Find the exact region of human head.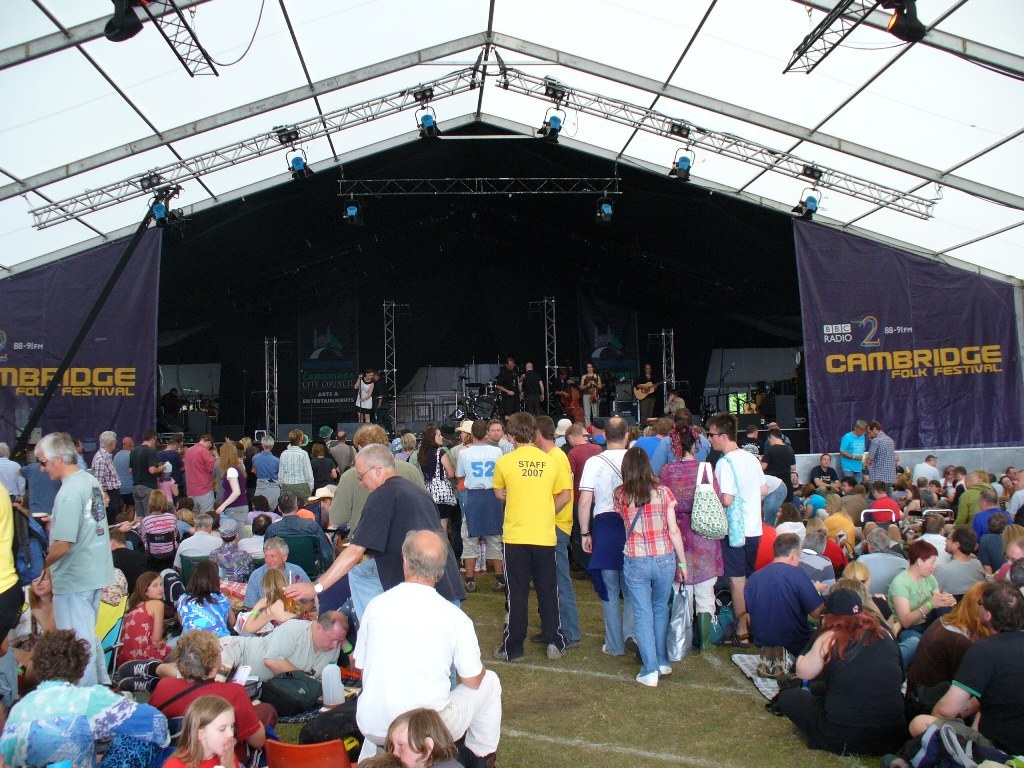
Exact region: [745,423,760,443].
